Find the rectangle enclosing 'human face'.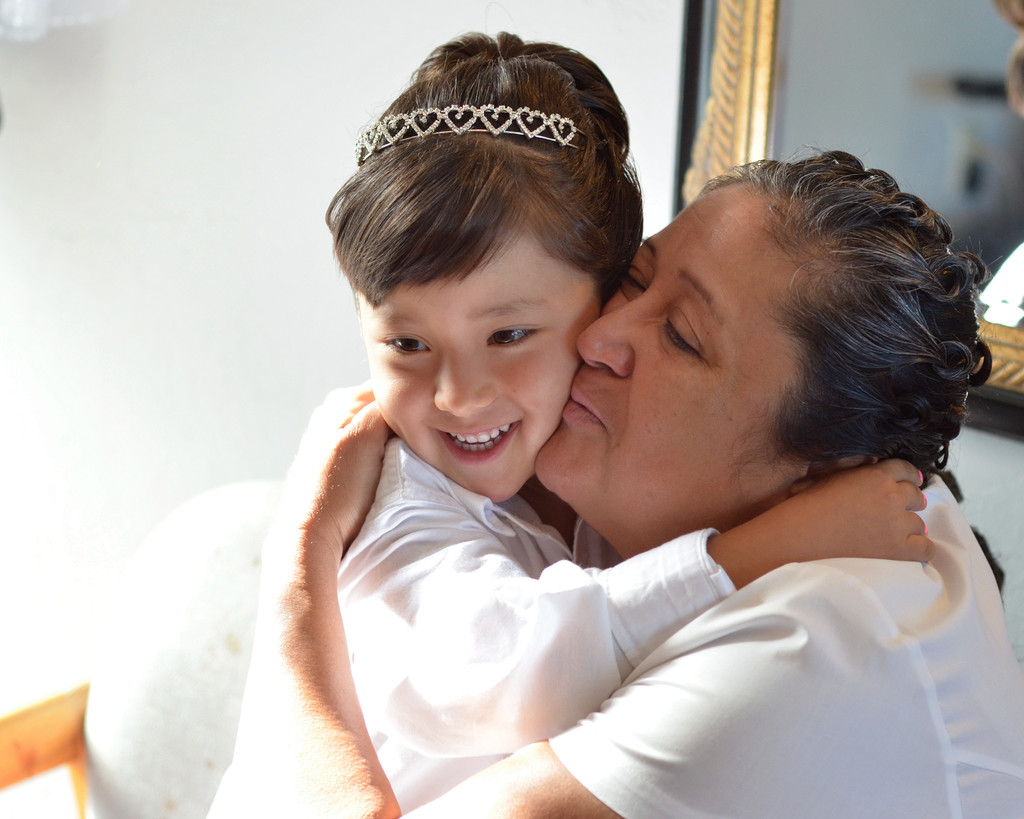
l=362, t=268, r=603, b=513.
